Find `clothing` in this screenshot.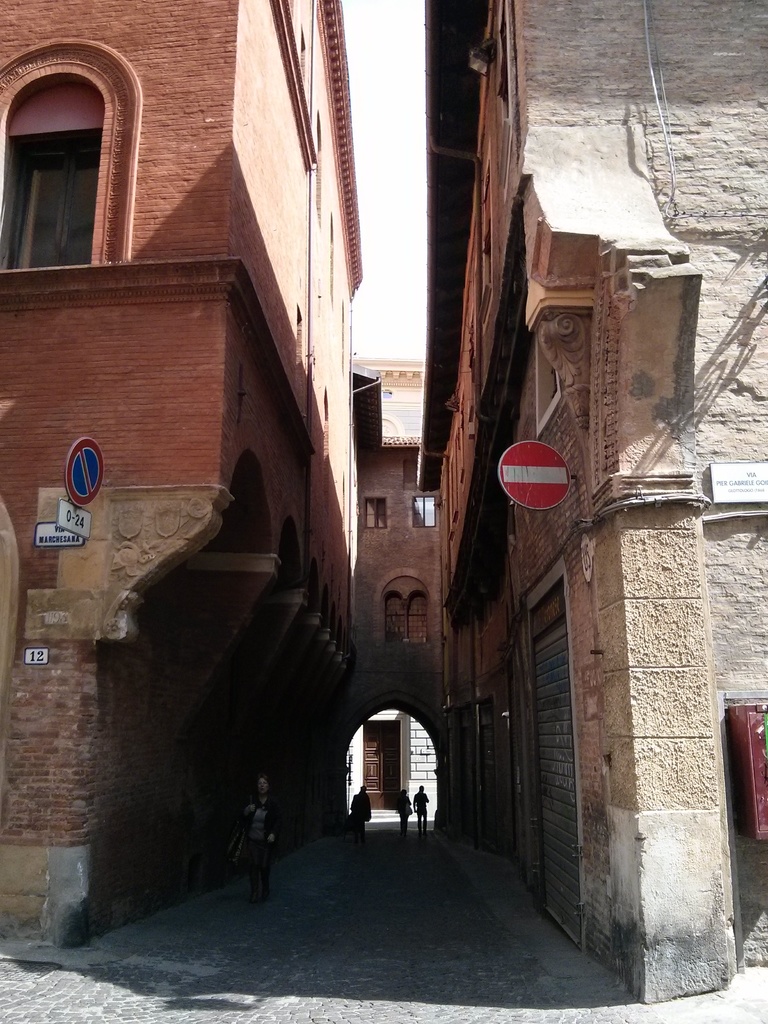
The bounding box for `clothing` is 413, 797, 430, 836.
